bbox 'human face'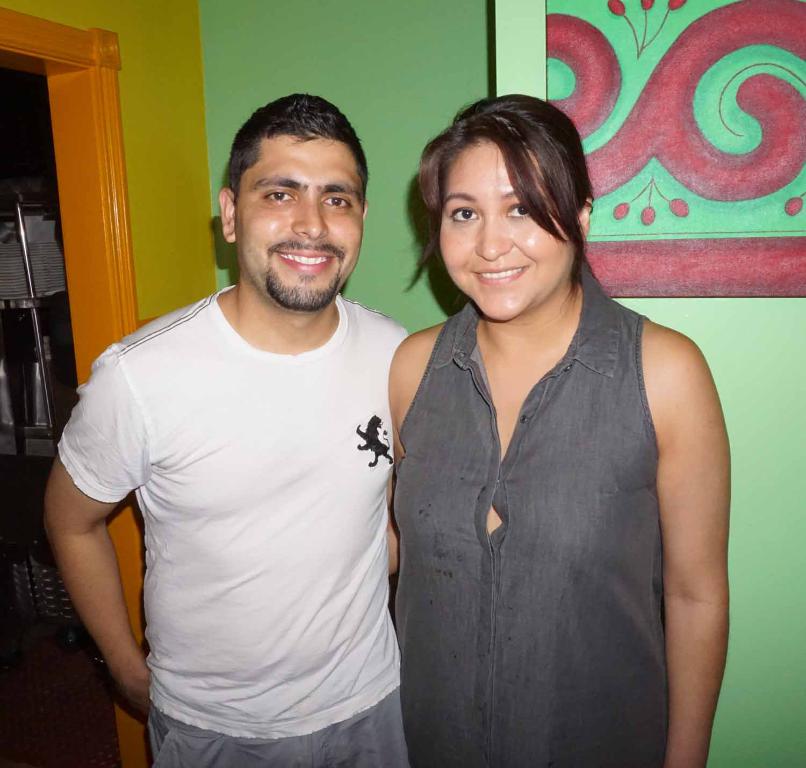
Rect(437, 142, 574, 325)
